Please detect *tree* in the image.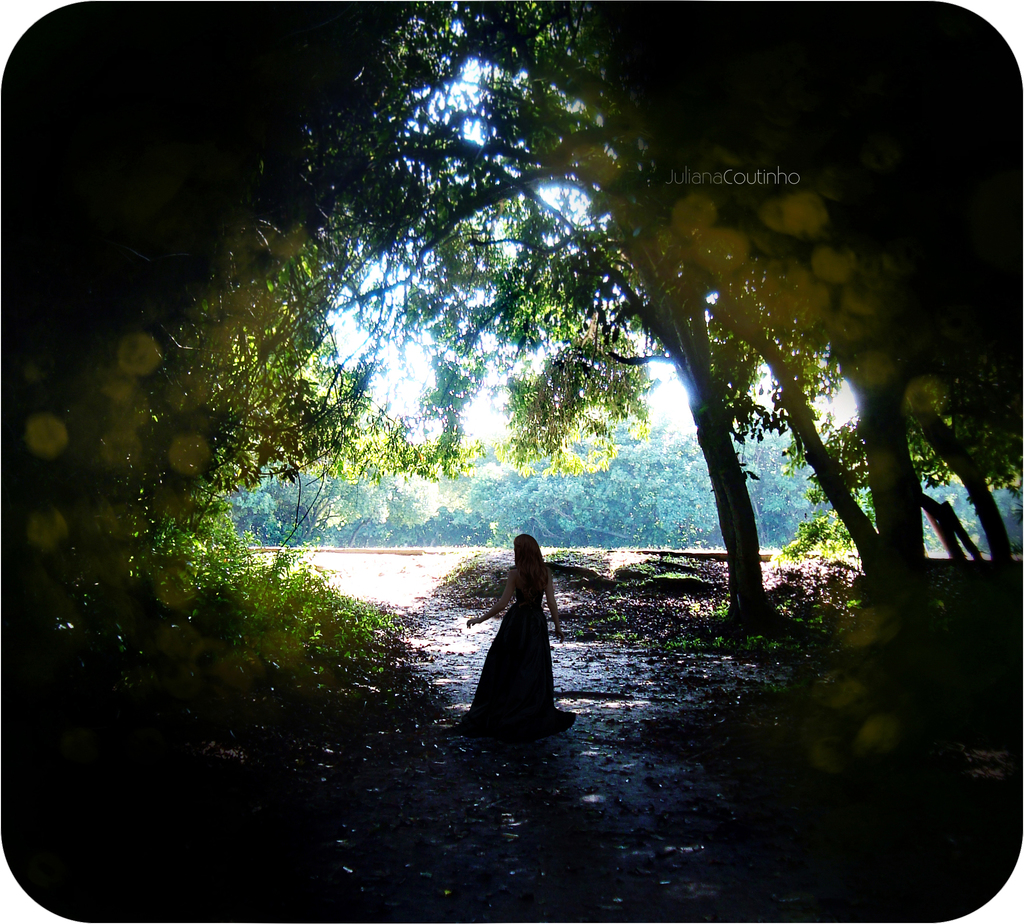
crop(918, 471, 1023, 566).
